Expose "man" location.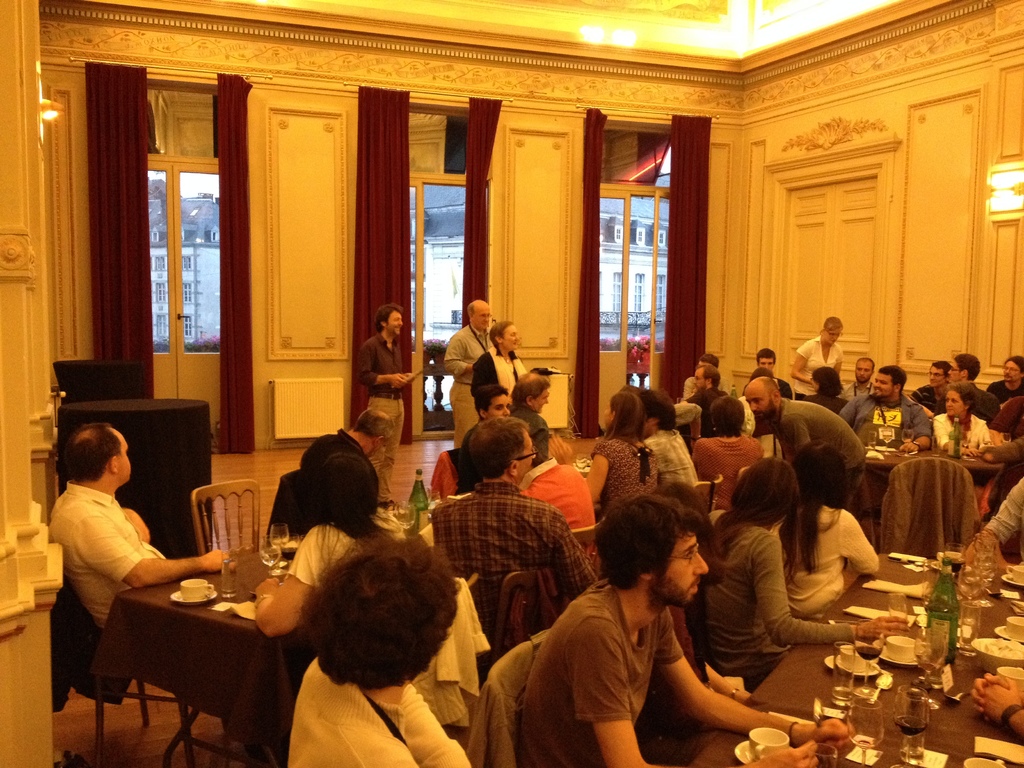
Exposed at x1=297 y1=404 x2=394 y2=538.
